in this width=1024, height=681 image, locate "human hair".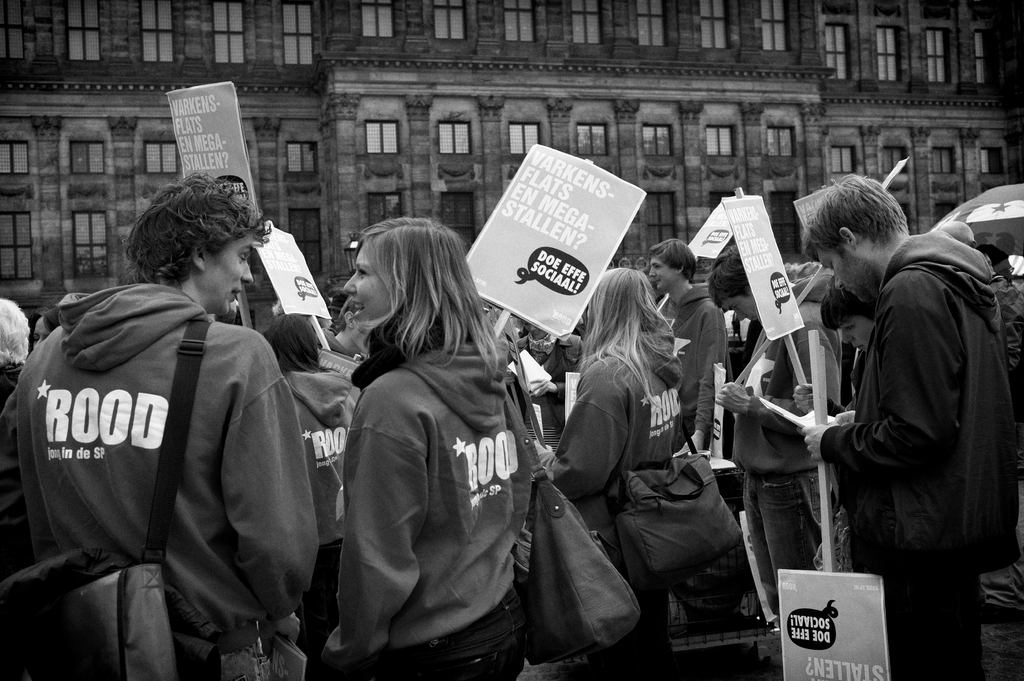
Bounding box: left=31, top=301, right=63, bottom=333.
